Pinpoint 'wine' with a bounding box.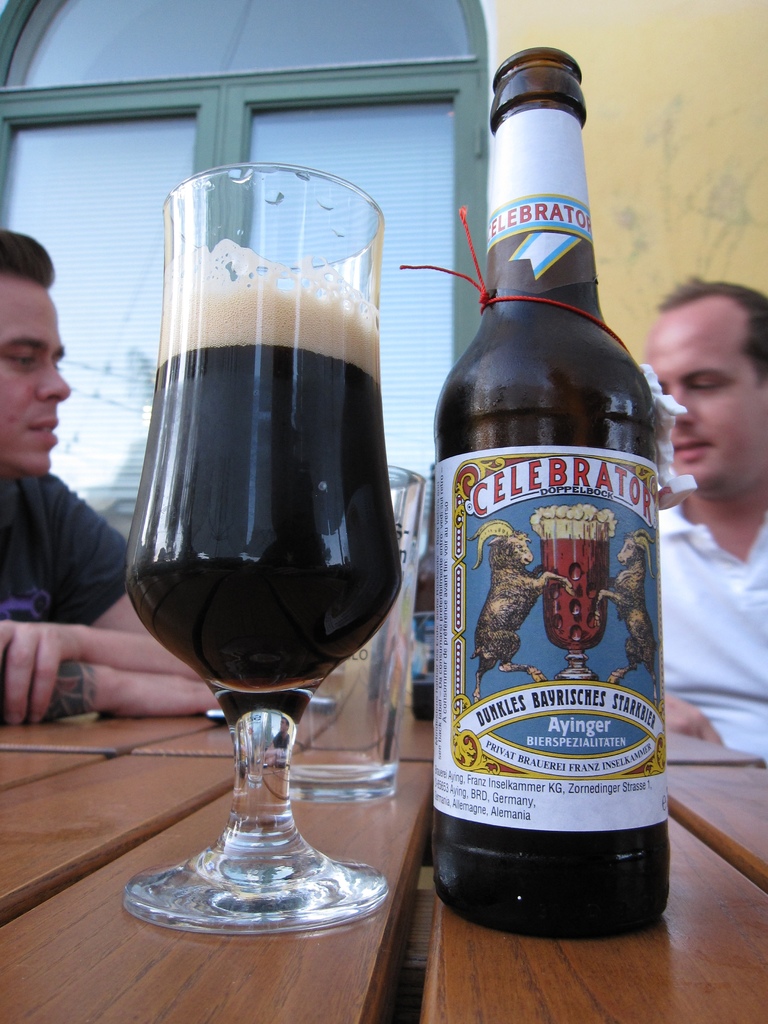
x1=427 y1=42 x2=663 y2=938.
